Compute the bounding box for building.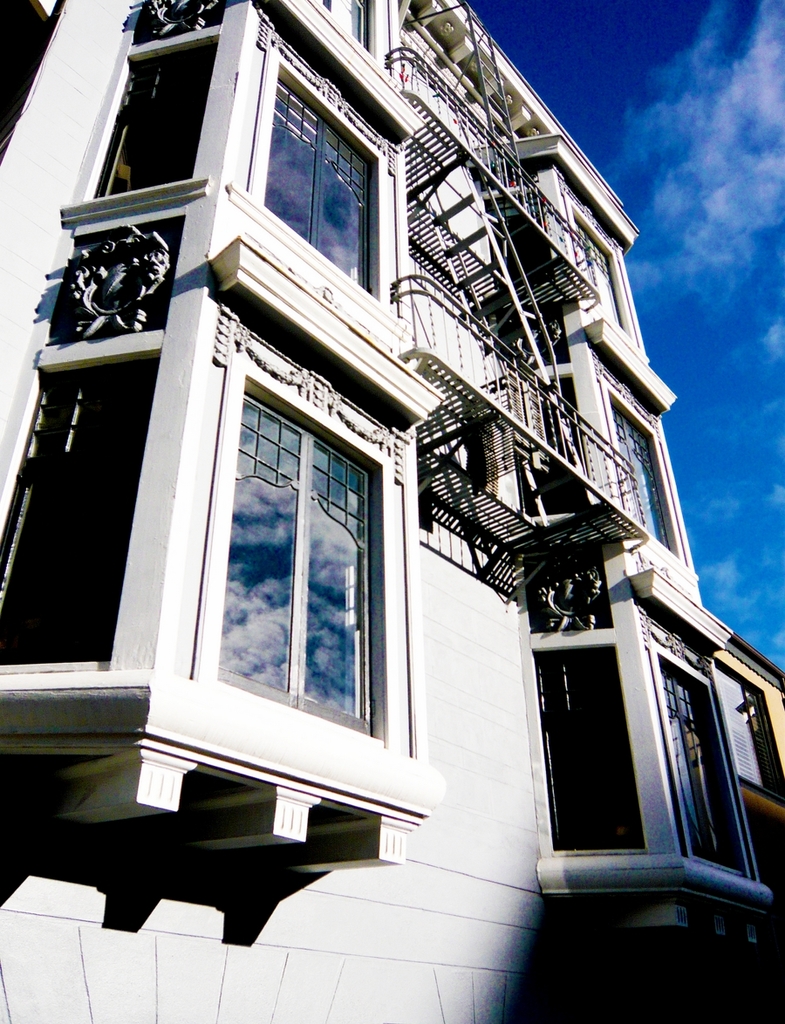
detection(0, 0, 775, 1023).
